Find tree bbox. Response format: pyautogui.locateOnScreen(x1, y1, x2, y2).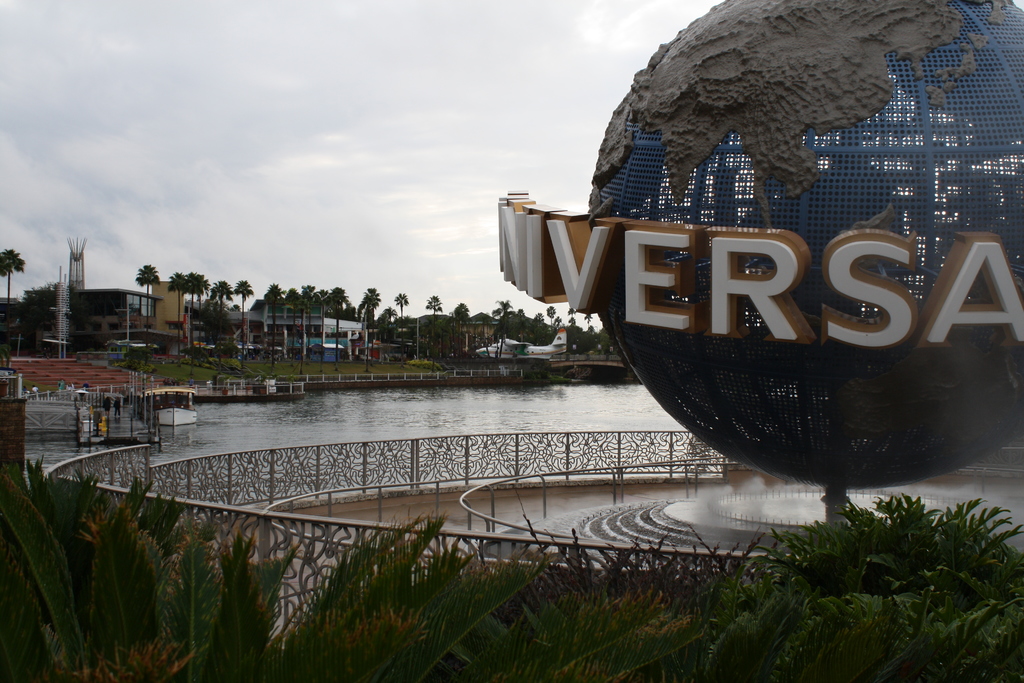
pyautogui.locateOnScreen(532, 309, 545, 331).
